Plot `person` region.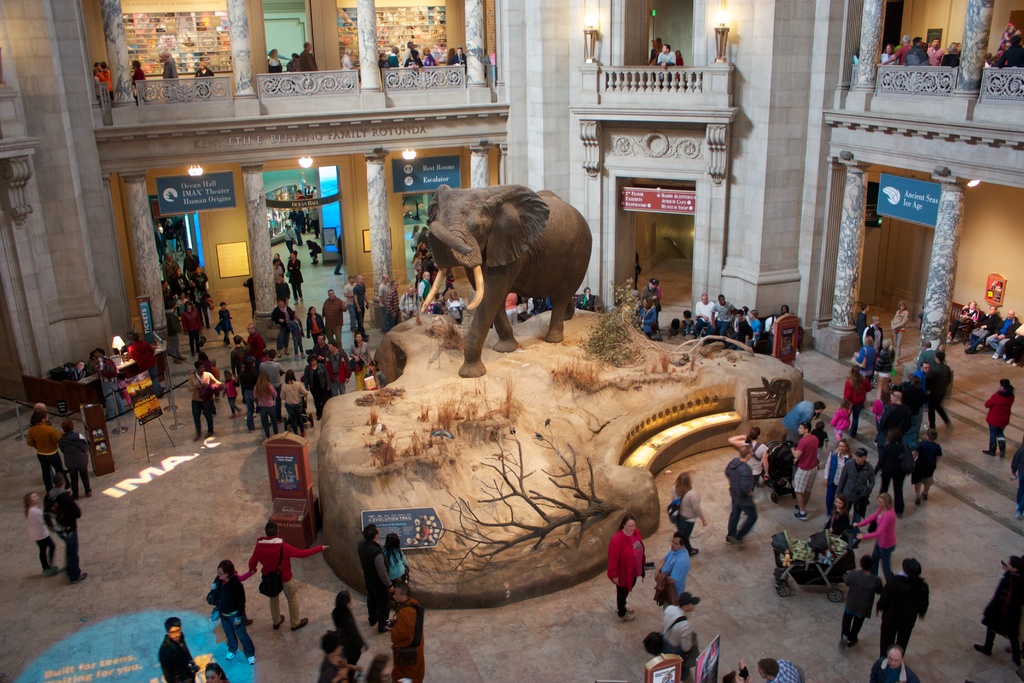
Plotted at <region>852, 493, 899, 579</region>.
